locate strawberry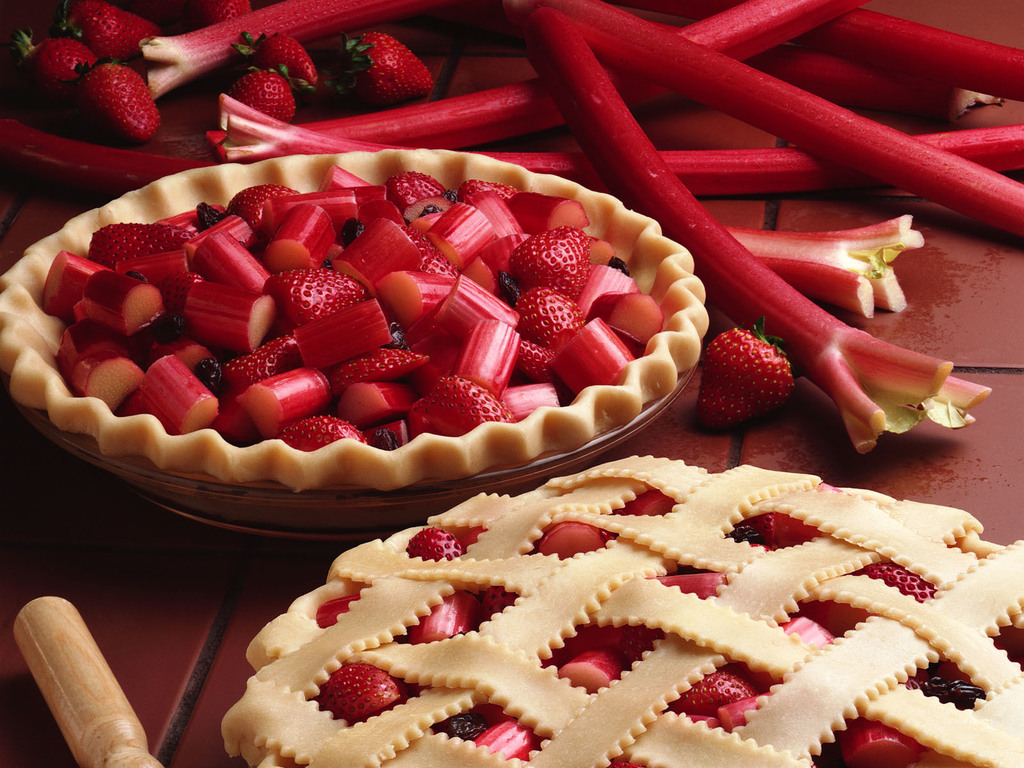
l=400, t=225, r=460, b=278
